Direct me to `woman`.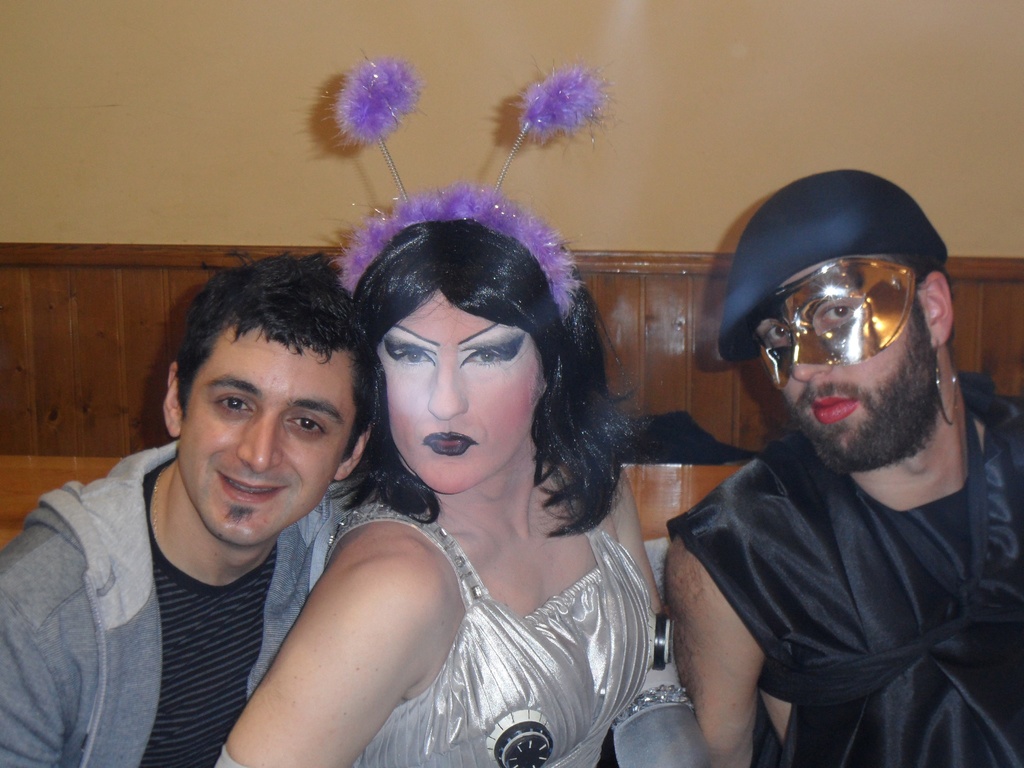
Direction: <bbox>178, 113, 693, 767</bbox>.
